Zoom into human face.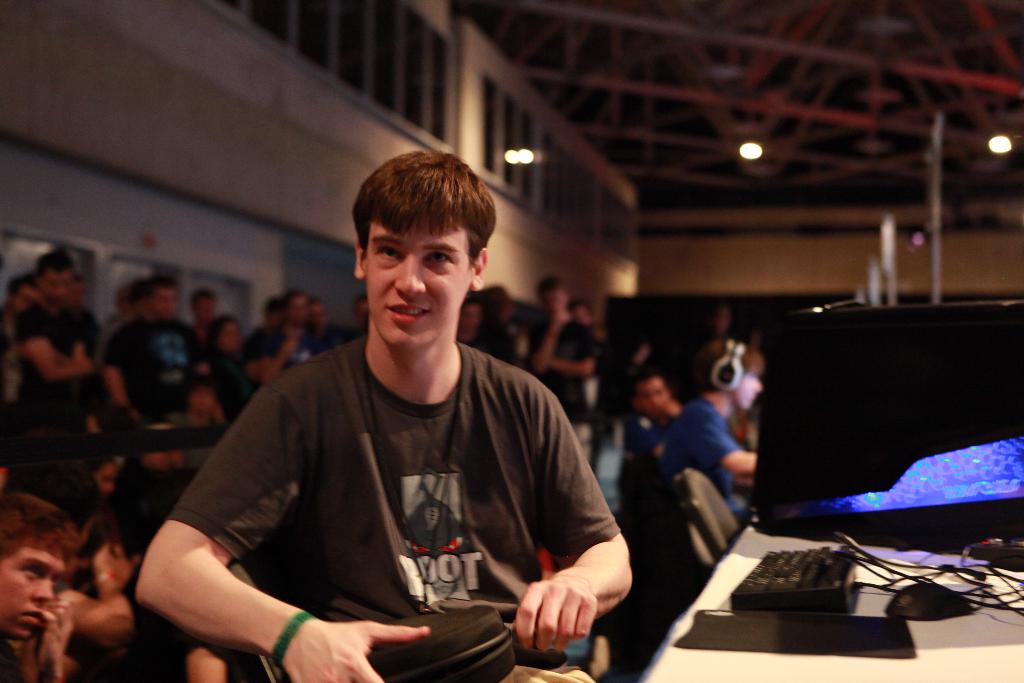
Zoom target: x1=187 y1=384 x2=217 y2=419.
